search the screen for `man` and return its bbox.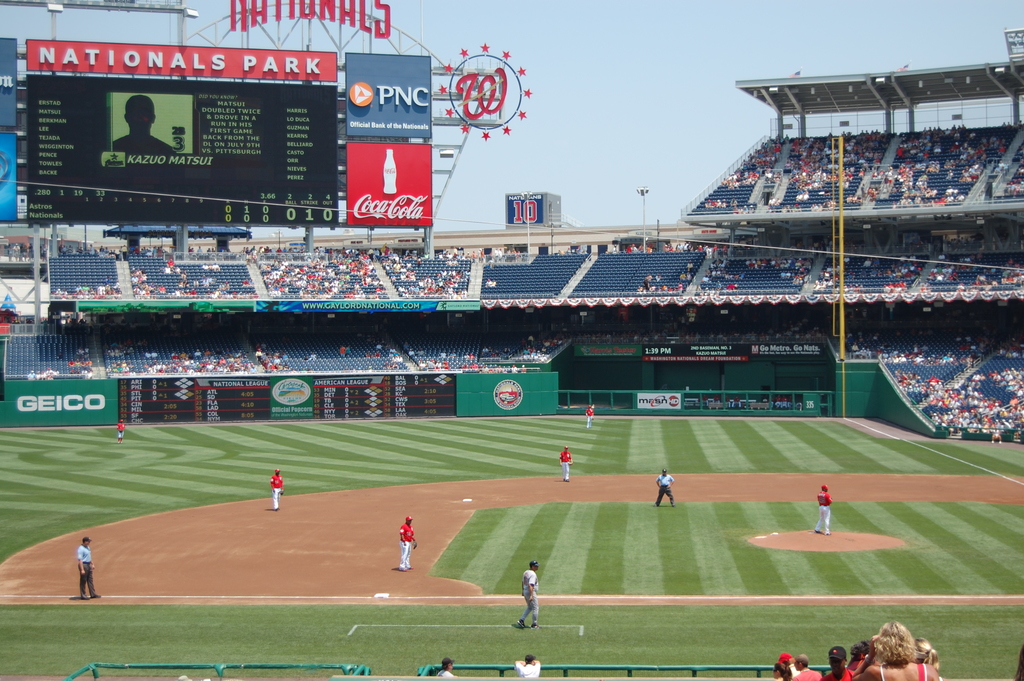
Found: 511 654 540 680.
